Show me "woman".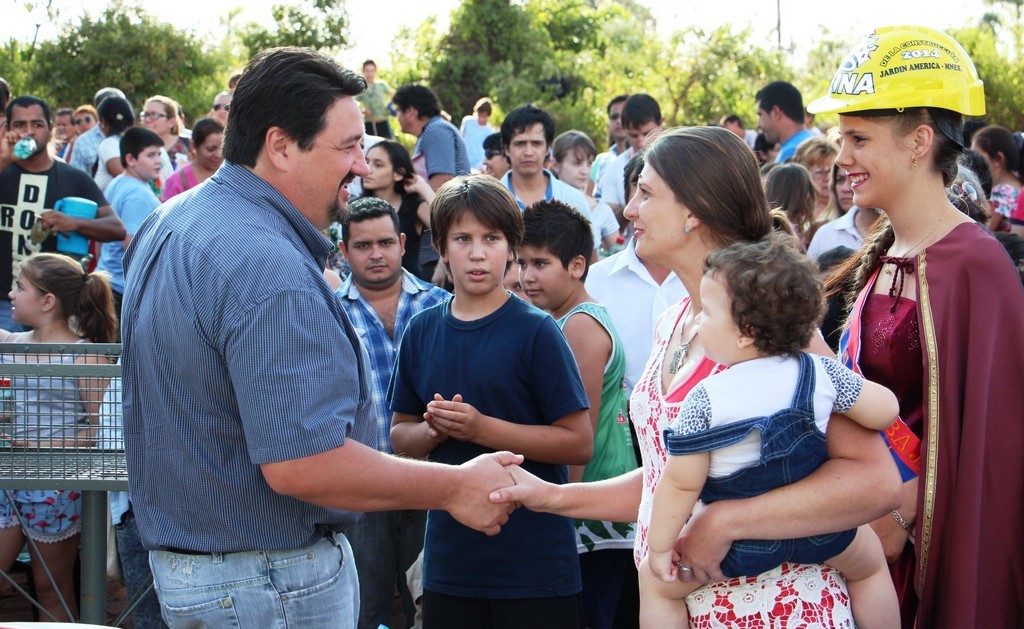
"woman" is here: bbox=[132, 88, 195, 165].
